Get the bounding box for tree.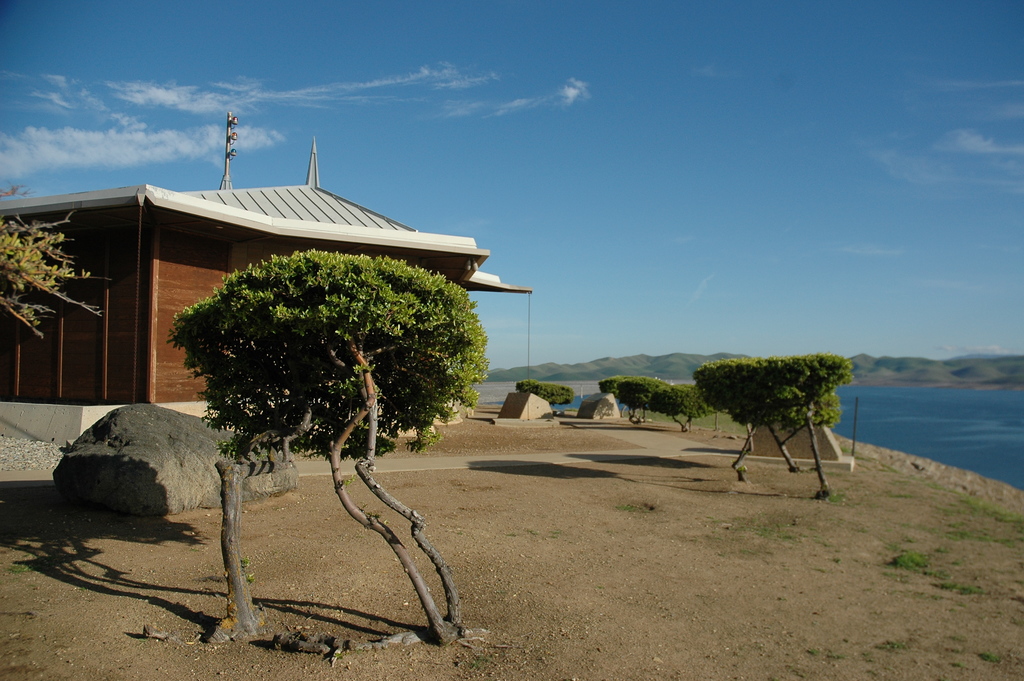
{"x1": 170, "y1": 246, "x2": 486, "y2": 635}.
